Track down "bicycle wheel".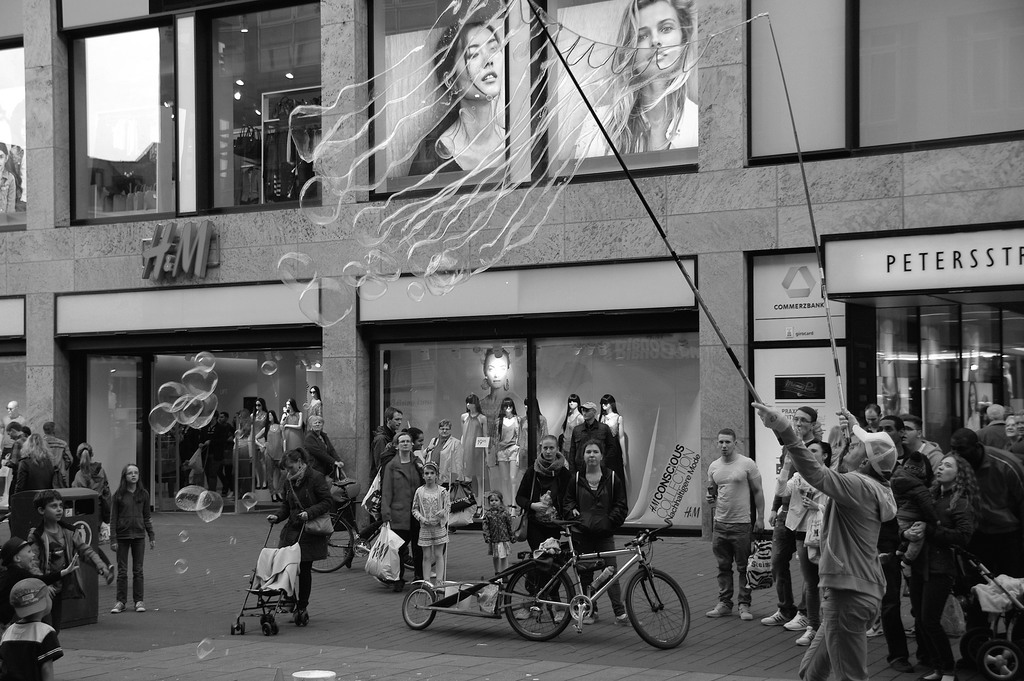
Tracked to [left=634, top=576, right=693, bottom=656].
